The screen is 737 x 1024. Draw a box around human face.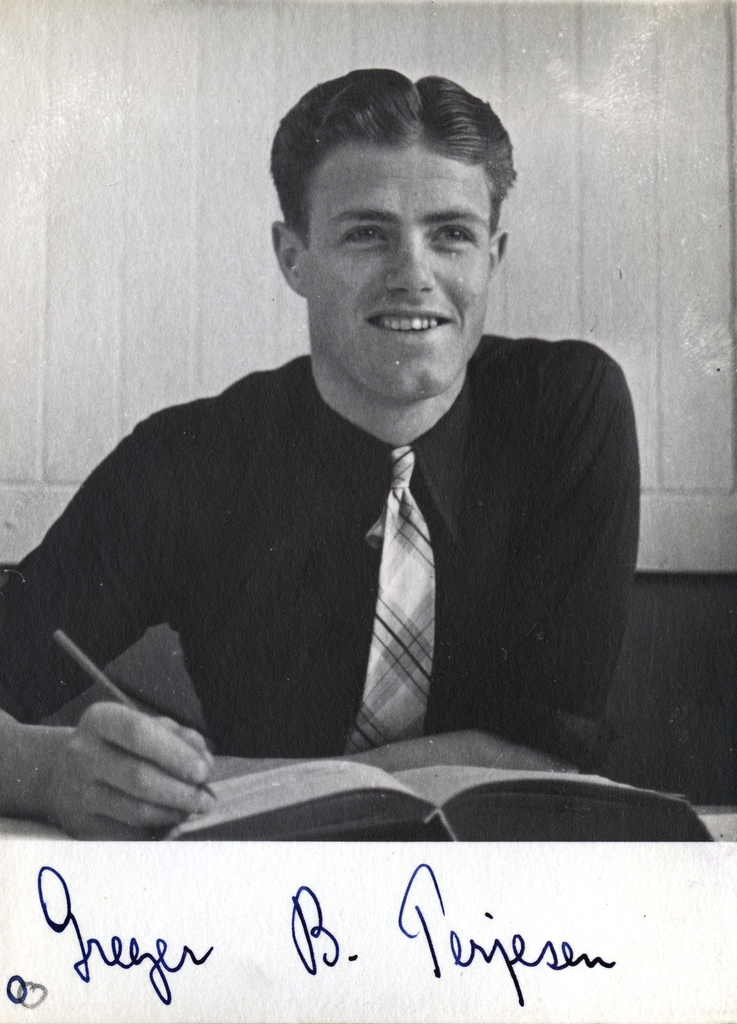
314 140 498 403.
